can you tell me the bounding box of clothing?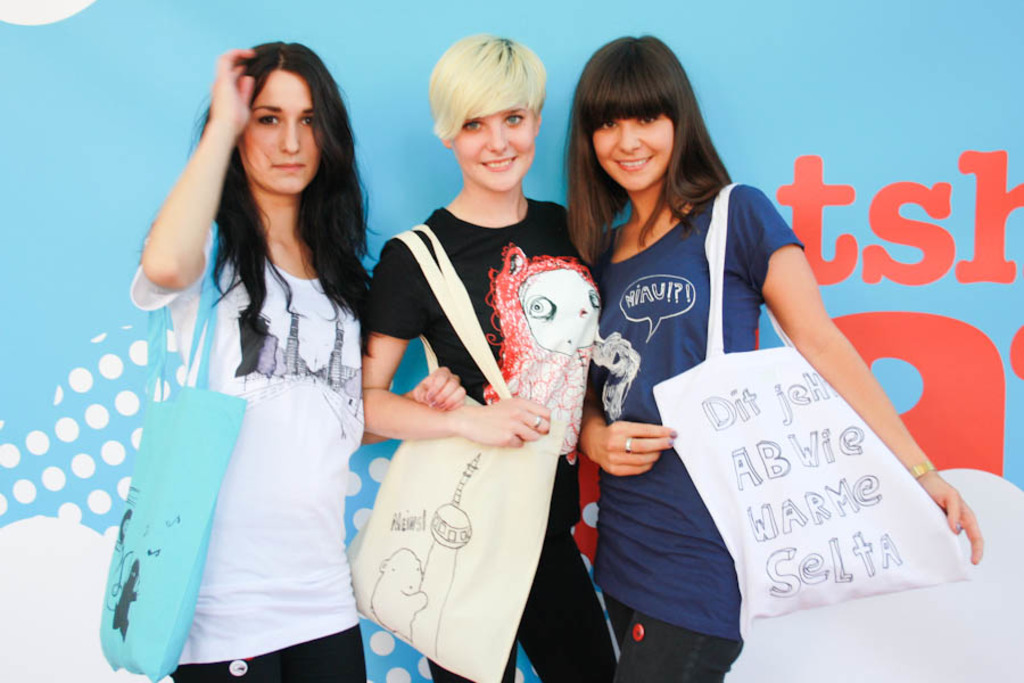
box=[106, 172, 390, 656].
